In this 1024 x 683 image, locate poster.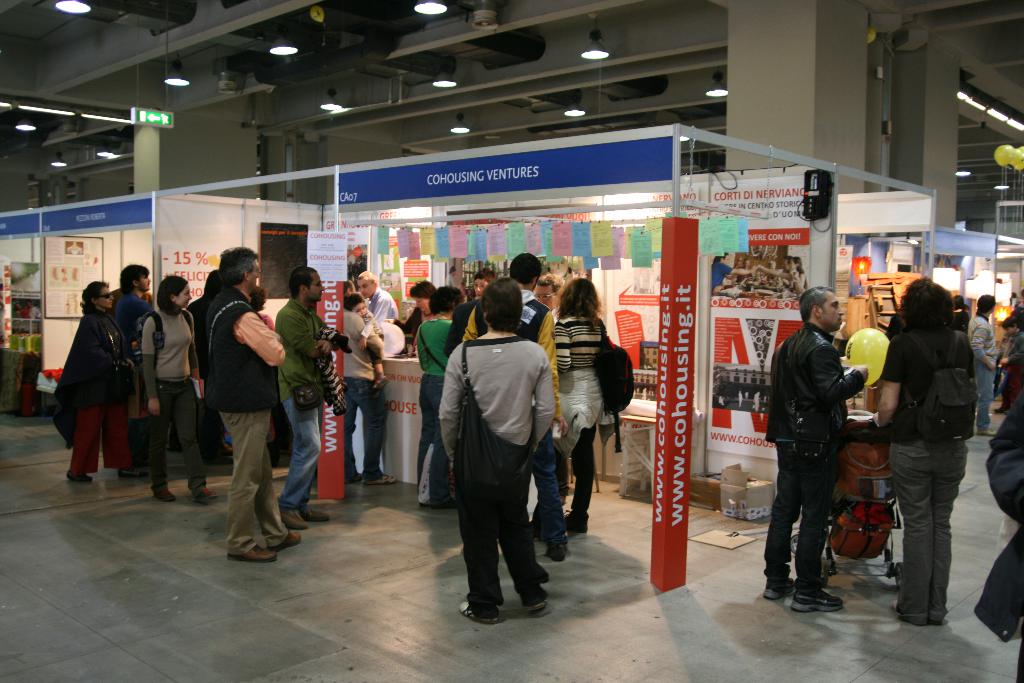
Bounding box: 346, 361, 425, 482.
